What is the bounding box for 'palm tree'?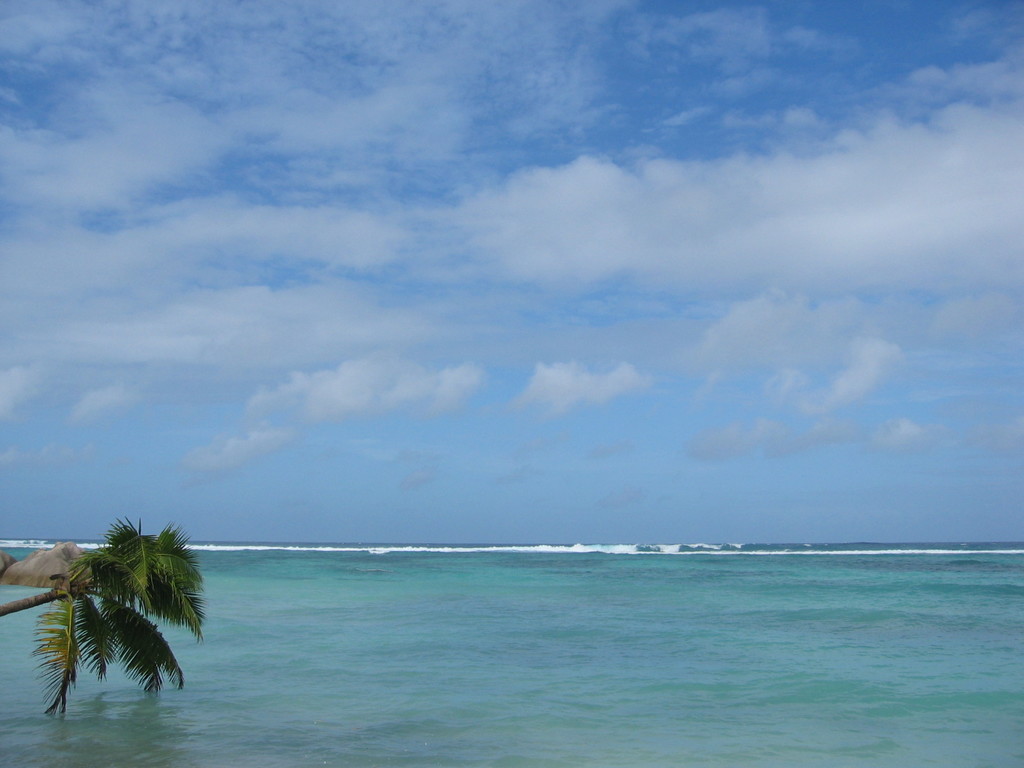
detection(0, 505, 212, 724).
